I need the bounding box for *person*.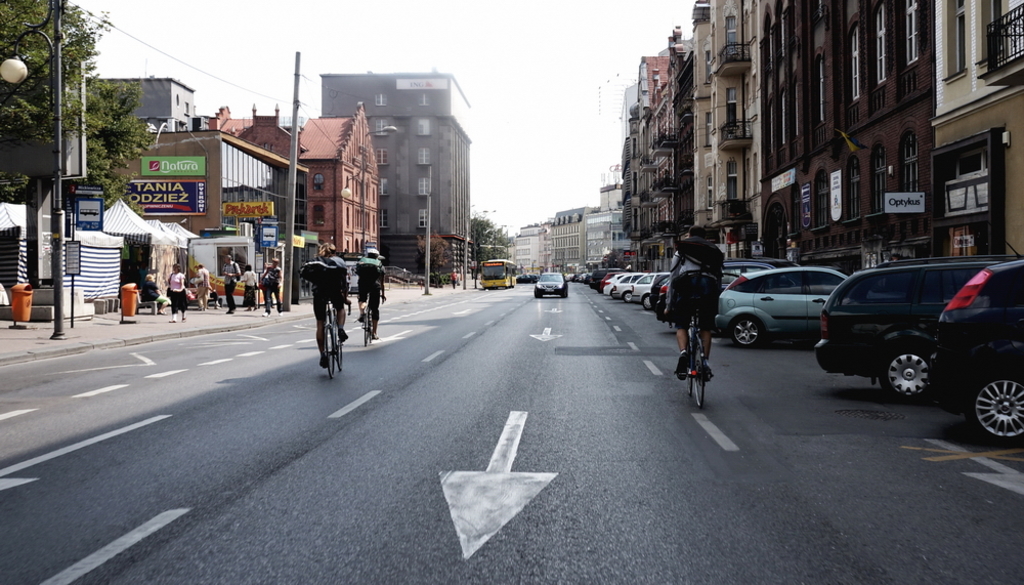
Here it is: crop(354, 248, 386, 338).
